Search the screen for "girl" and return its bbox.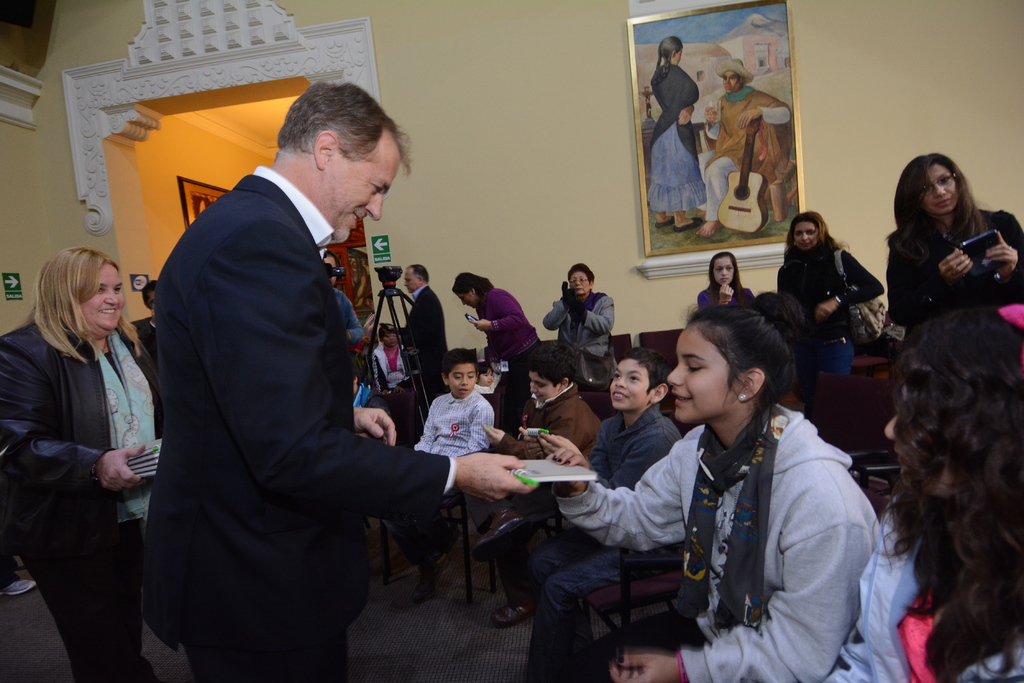
Found: l=449, t=269, r=551, b=365.
